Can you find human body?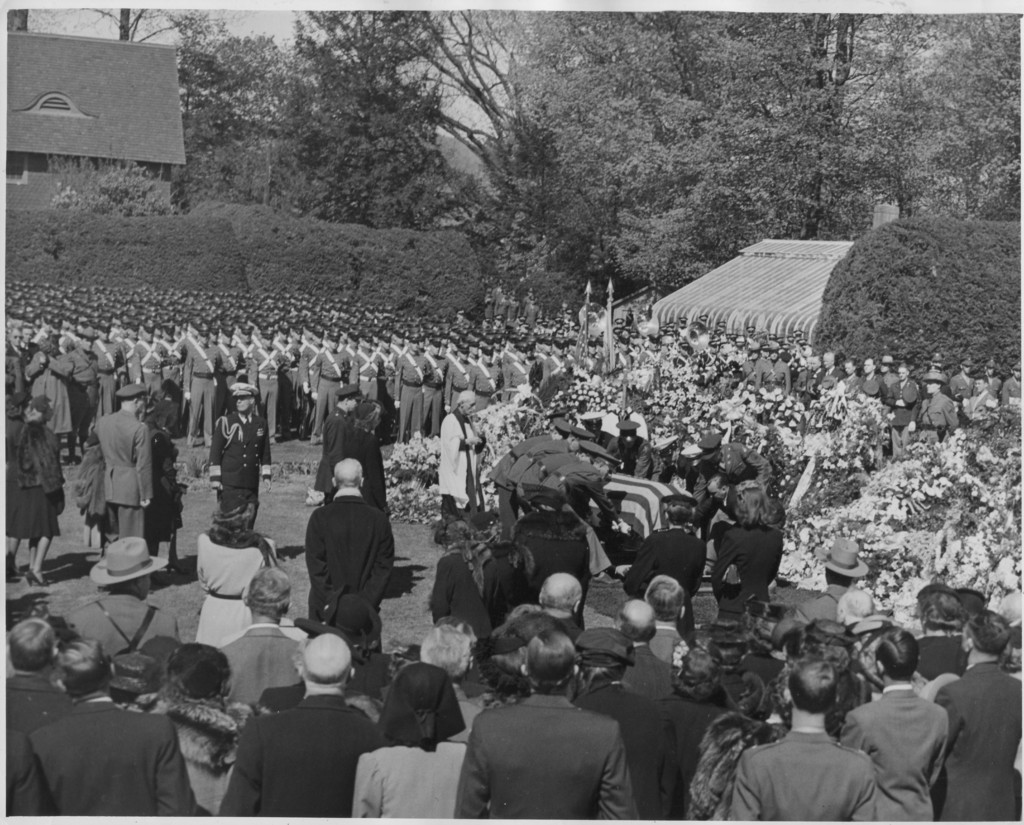
Yes, bounding box: Rect(0, 615, 63, 810).
